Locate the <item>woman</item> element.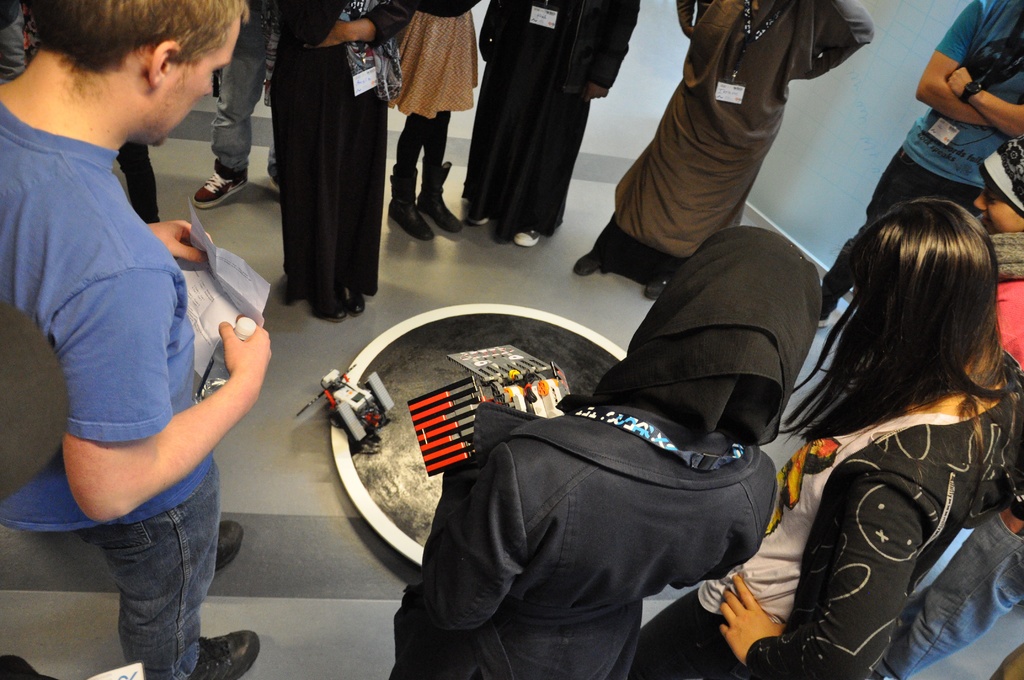
Element bbox: (x1=393, y1=0, x2=489, y2=241).
